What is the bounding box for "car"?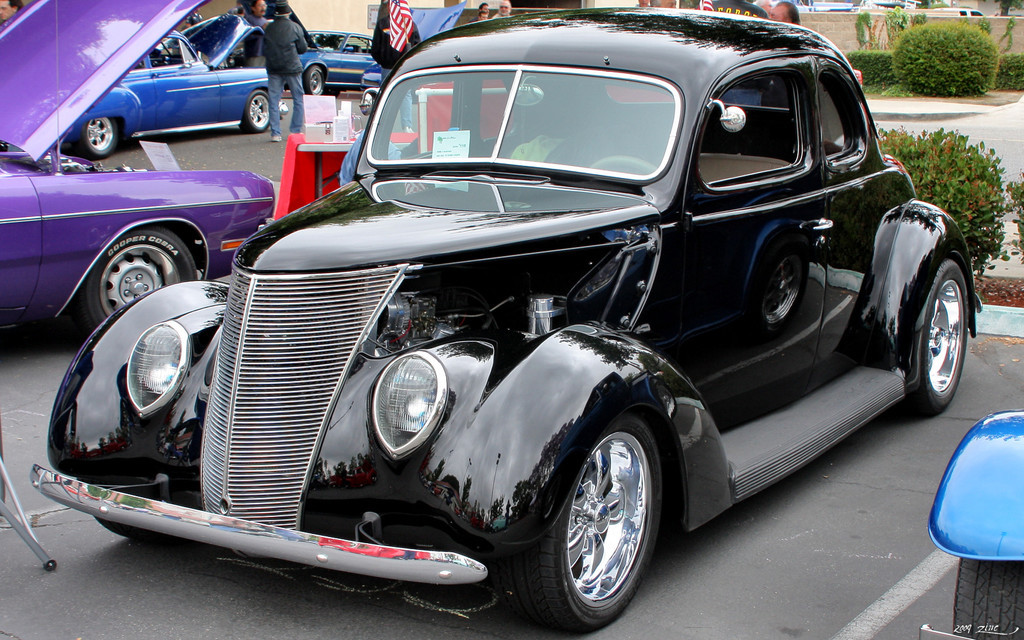
box(0, 0, 276, 335).
